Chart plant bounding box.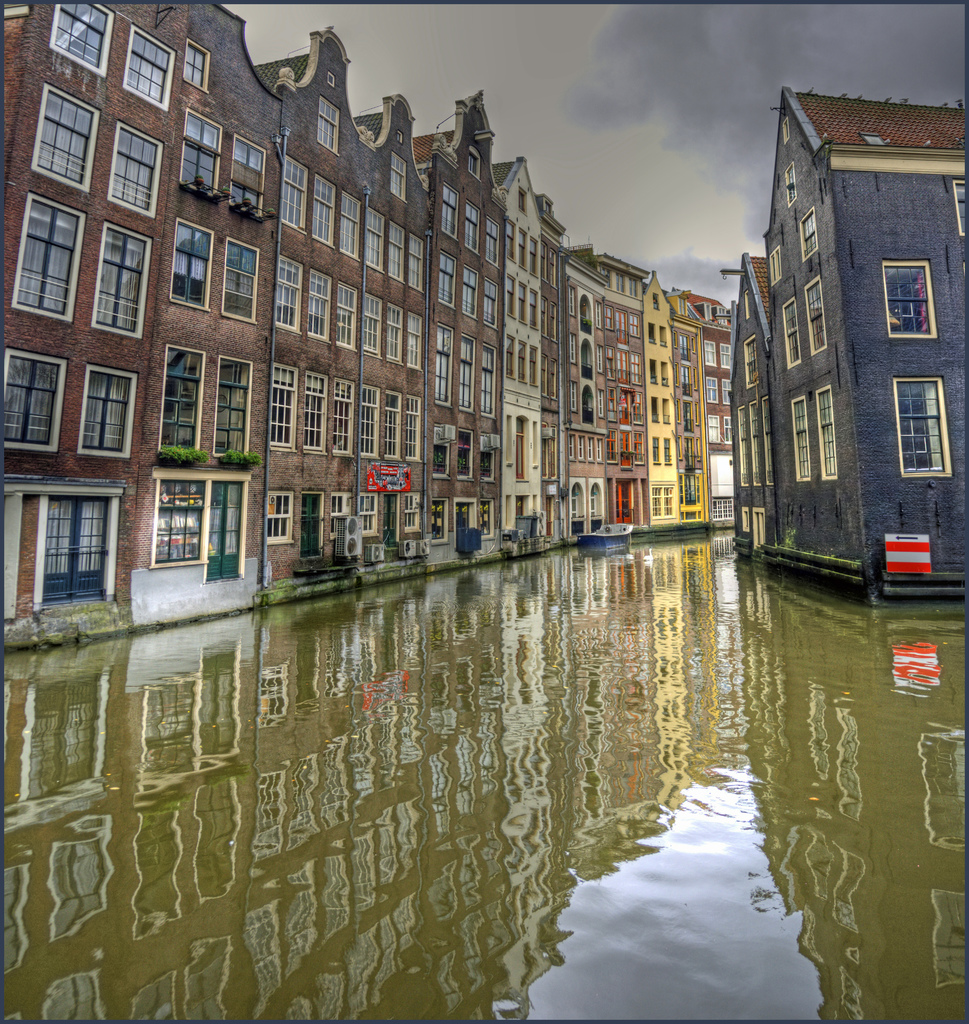
Charted: bbox=(159, 445, 212, 467).
